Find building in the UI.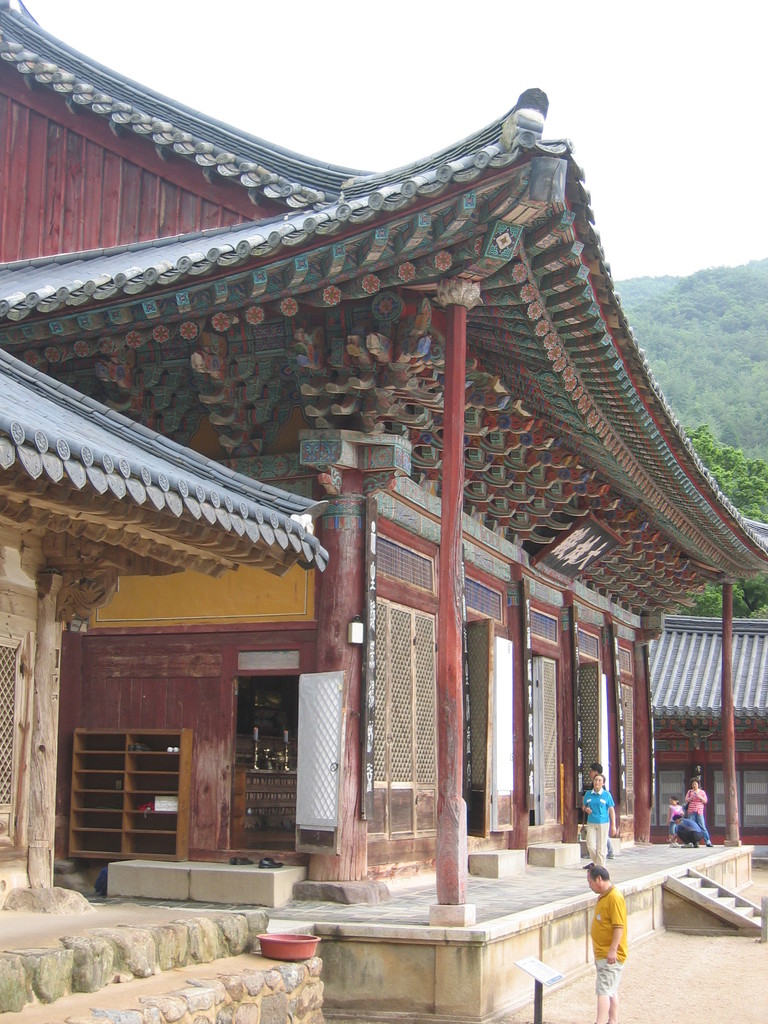
UI element at pyautogui.locateOnScreen(0, 0, 767, 1023).
